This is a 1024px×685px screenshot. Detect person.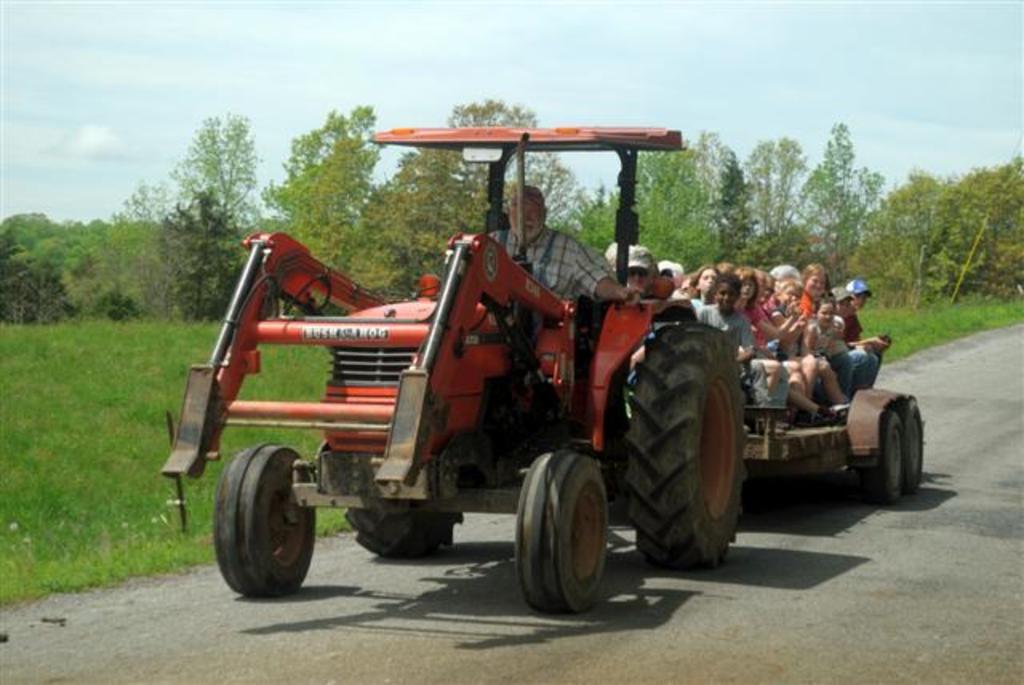
<box>488,182,645,328</box>.
